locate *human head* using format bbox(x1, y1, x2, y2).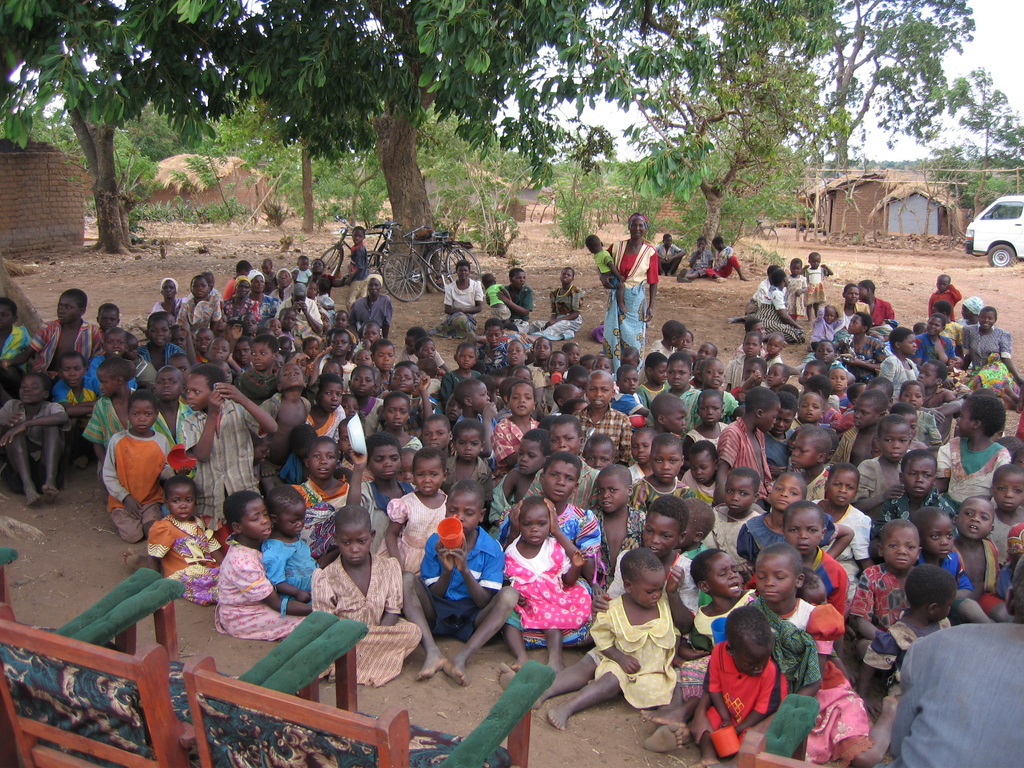
bbox(825, 460, 862, 506).
